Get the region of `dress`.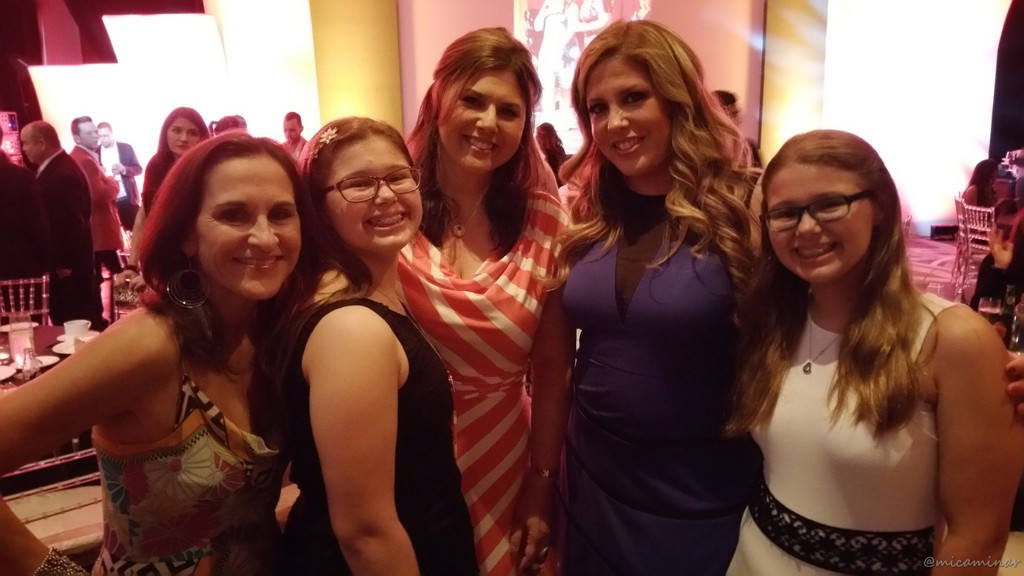
724 293 964 575.
